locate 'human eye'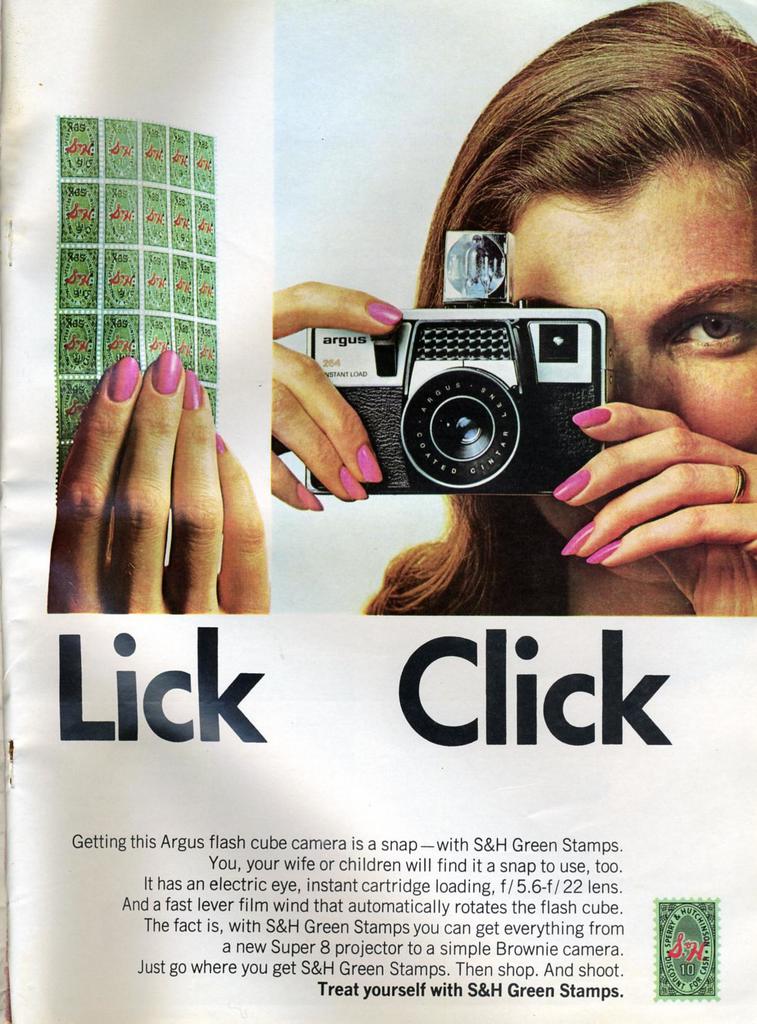
(left=664, top=298, right=756, bottom=351)
